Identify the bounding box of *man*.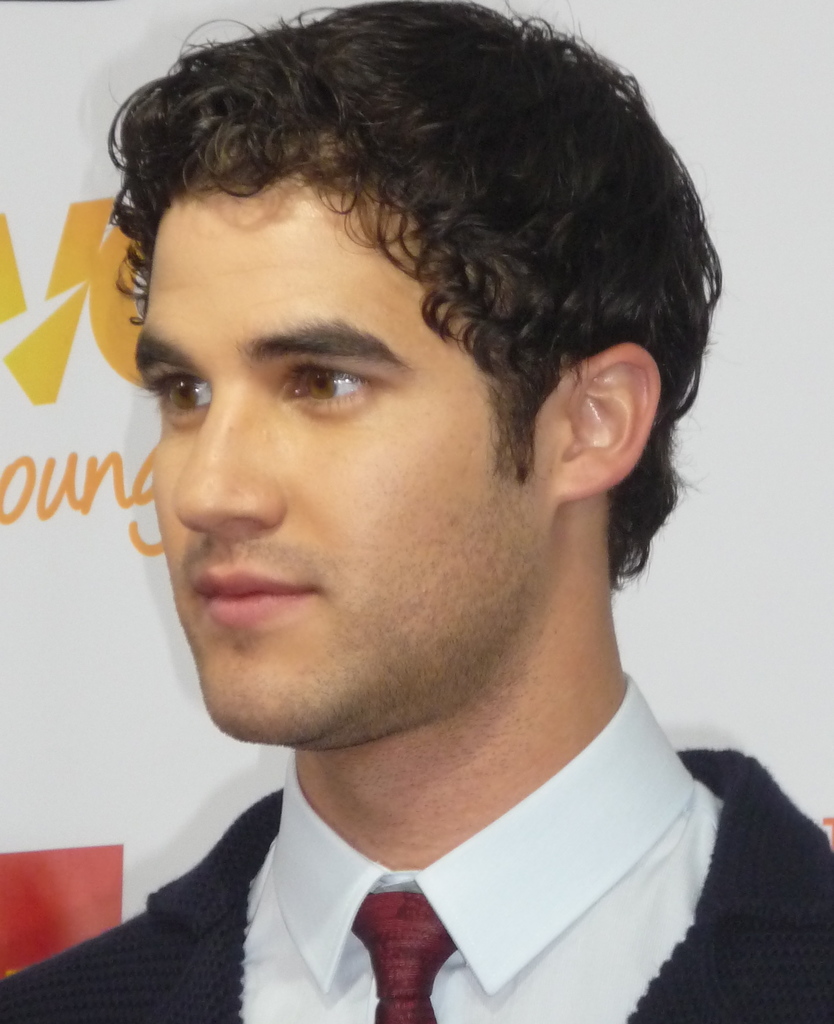
bbox(0, 0, 833, 1023).
